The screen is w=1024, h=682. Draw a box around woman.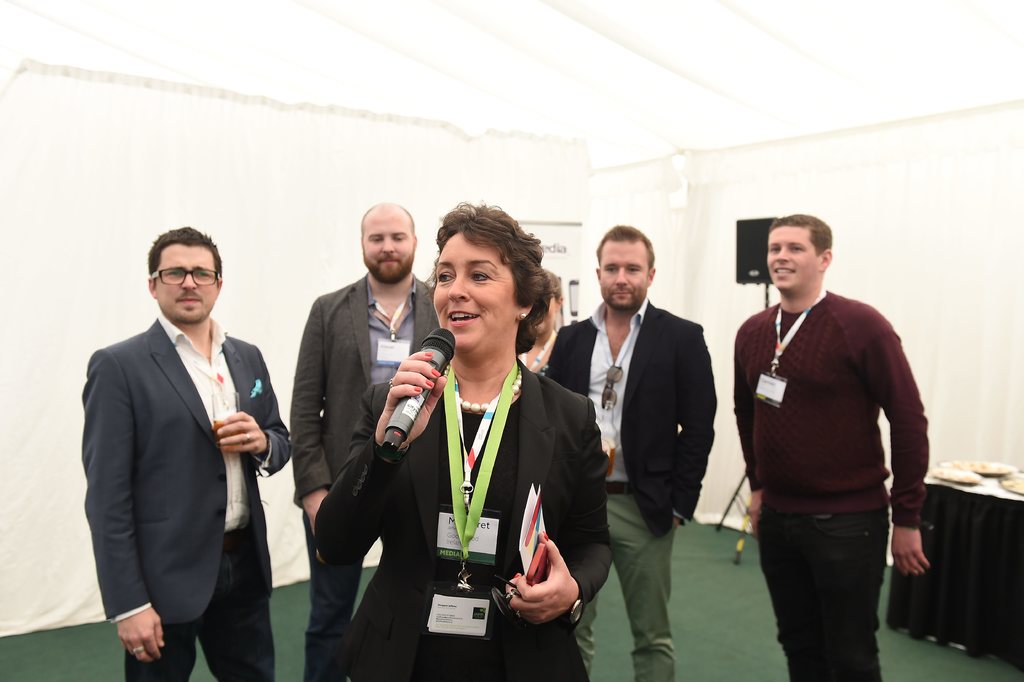
{"x1": 365, "y1": 228, "x2": 586, "y2": 669}.
